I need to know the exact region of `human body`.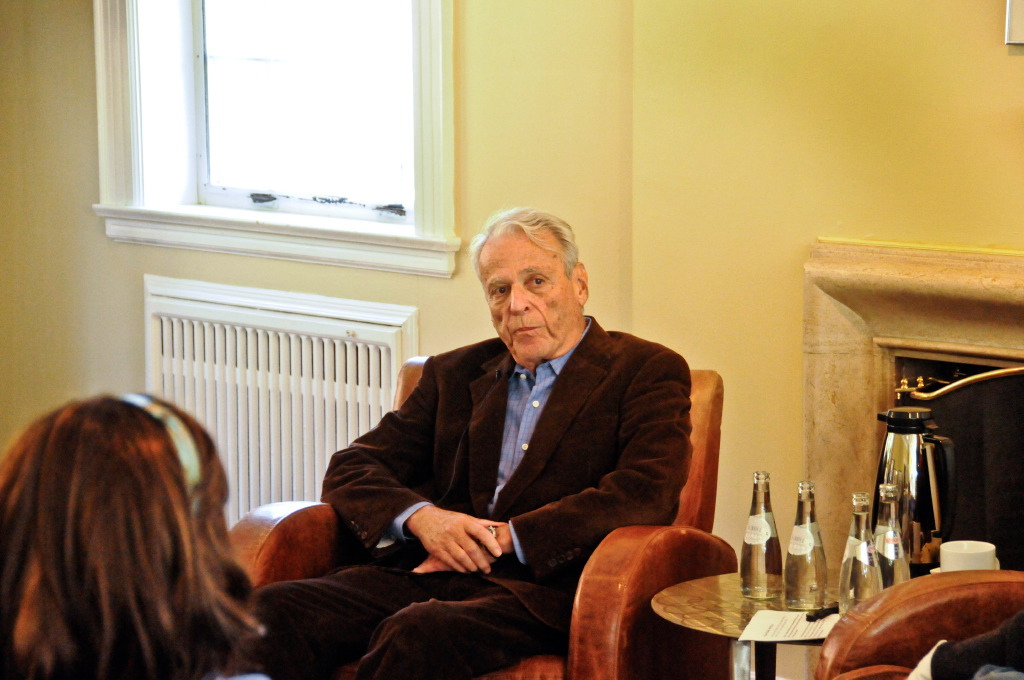
Region: (left=246, top=204, right=692, bottom=679).
